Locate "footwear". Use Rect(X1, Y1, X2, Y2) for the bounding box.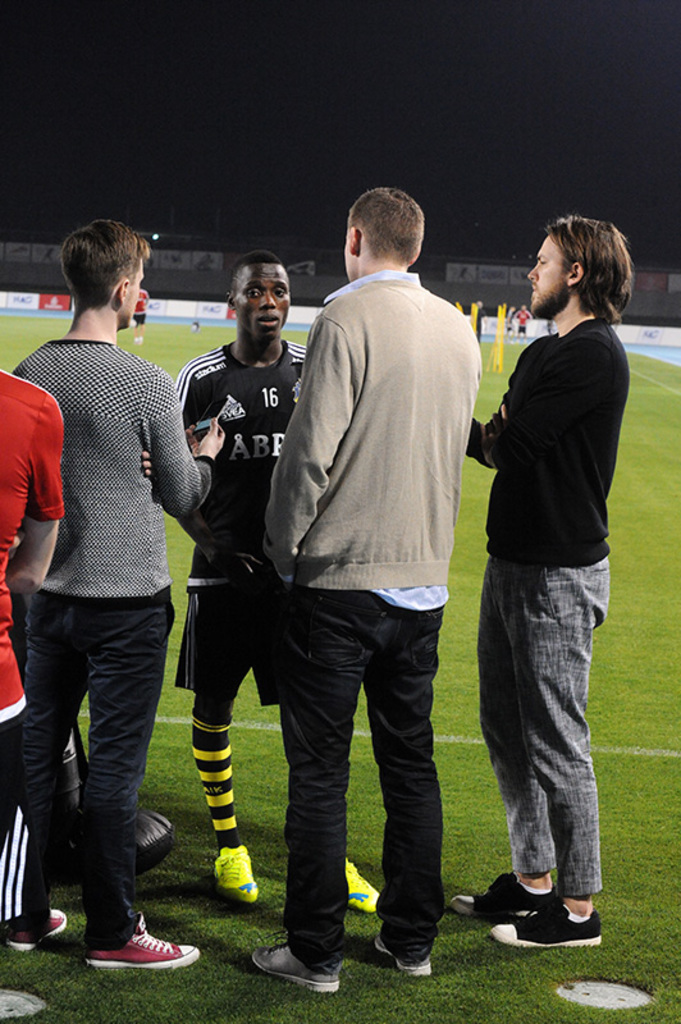
Rect(343, 854, 380, 911).
